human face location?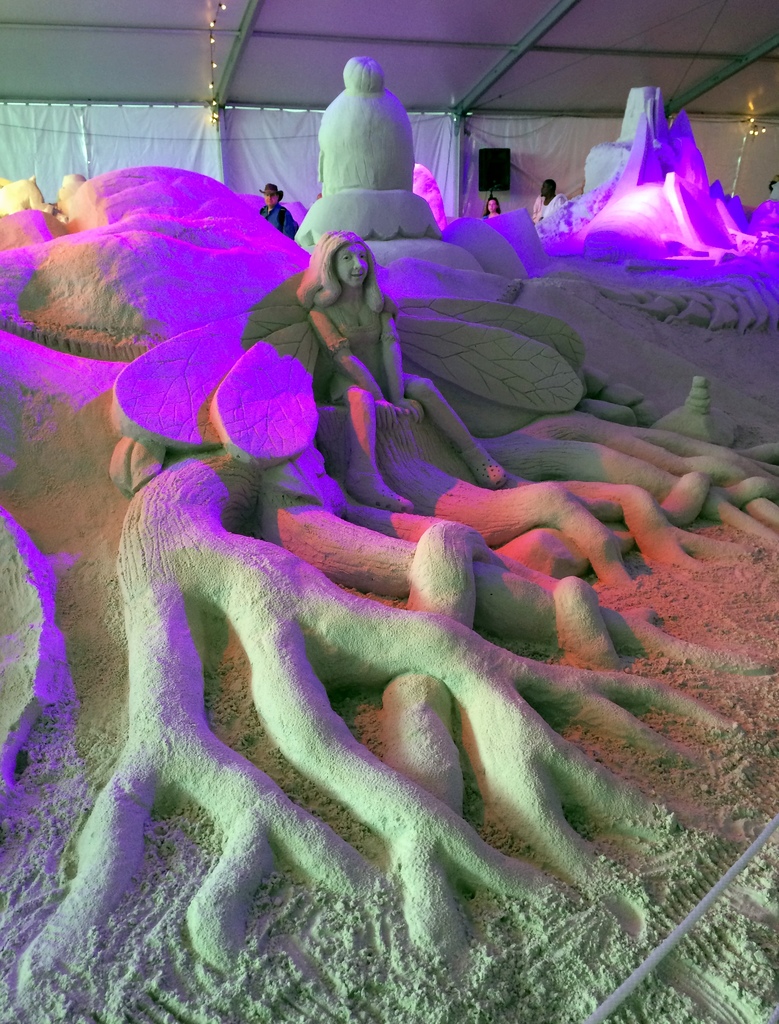
bbox=[335, 241, 369, 287]
